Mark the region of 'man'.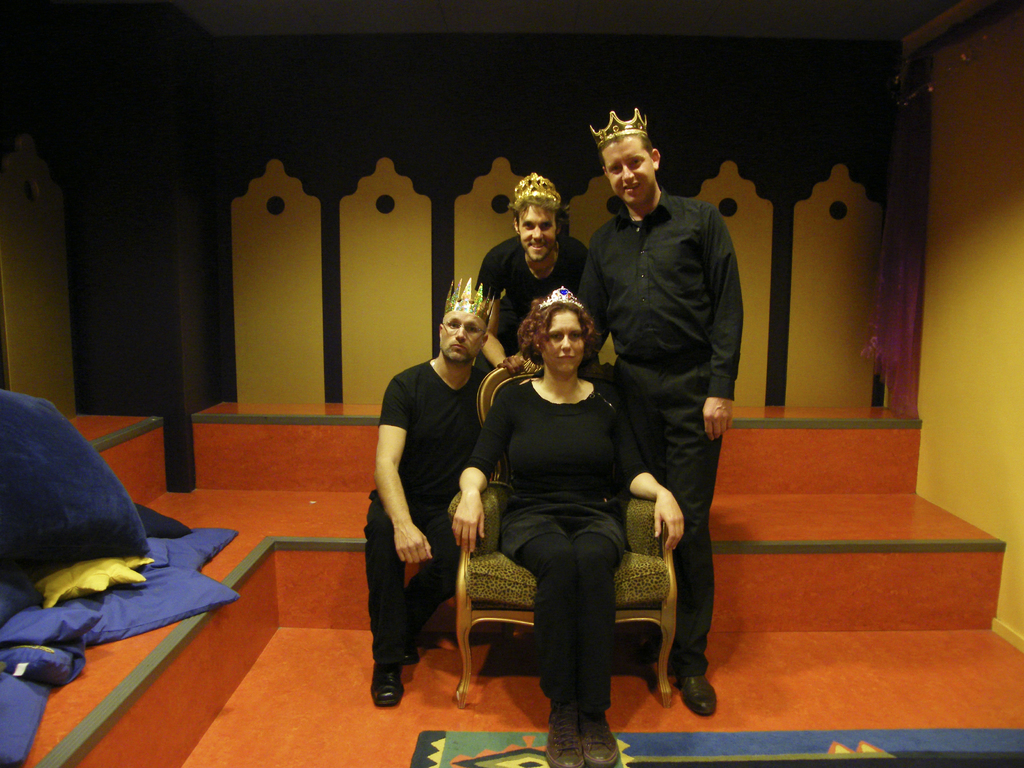
Region: (left=369, top=281, right=511, bottom=699).
